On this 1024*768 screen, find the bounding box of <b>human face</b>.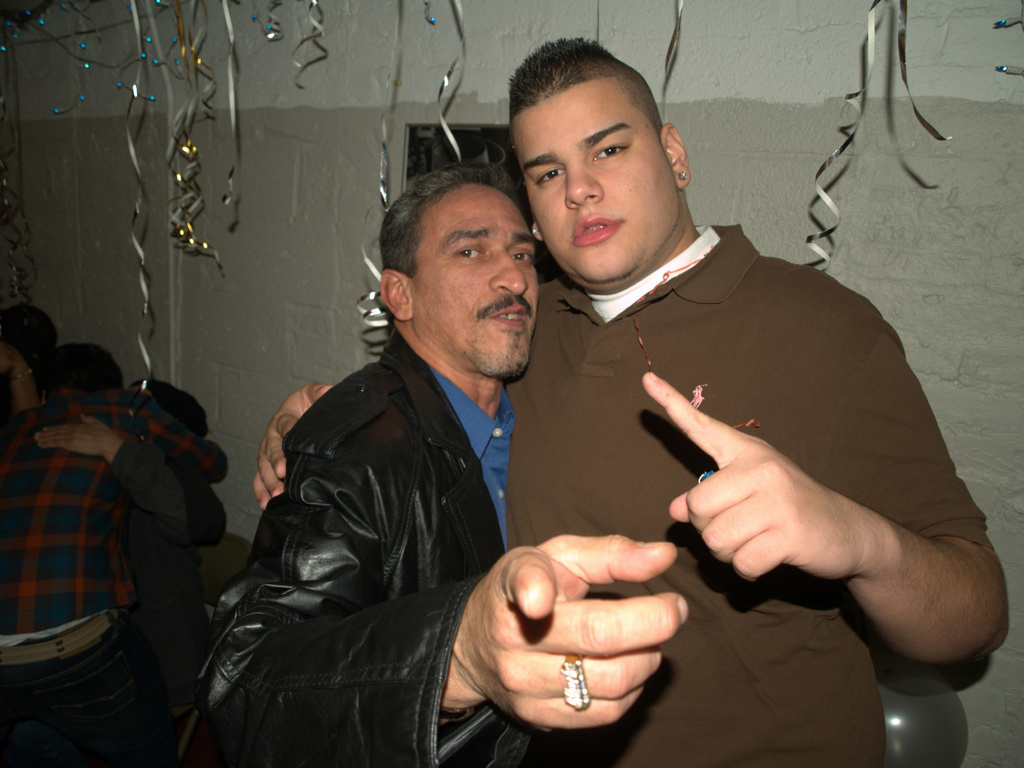
Bounding box: x1=410, y1=171, x2=538, y2=375.
